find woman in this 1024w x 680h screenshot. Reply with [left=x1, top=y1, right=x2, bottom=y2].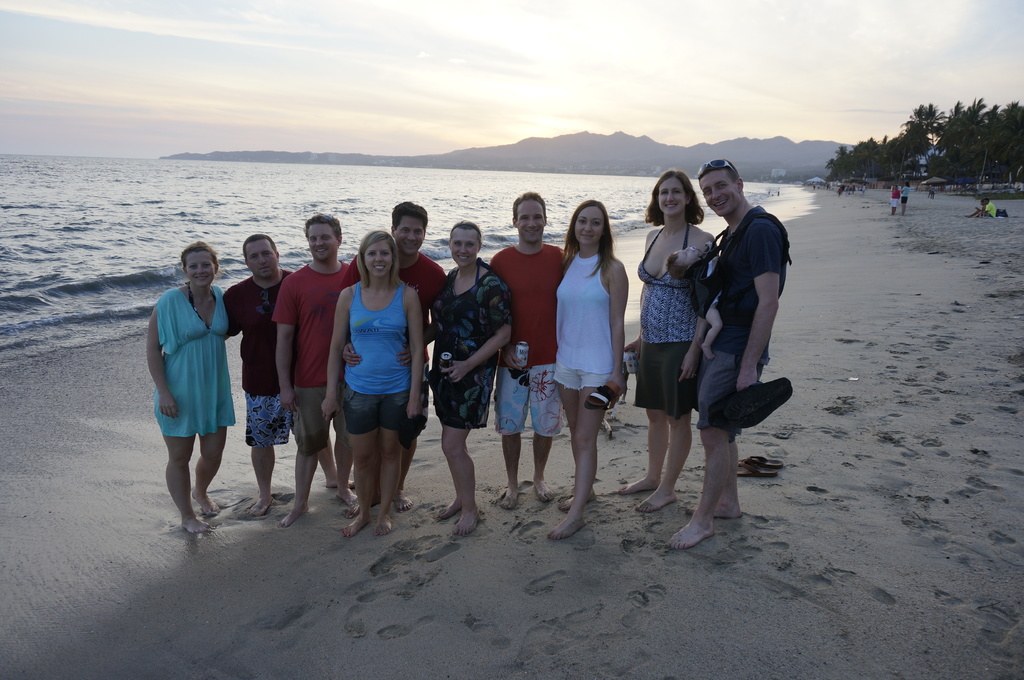
[left=412, top=218, right=515, bottom=537].
